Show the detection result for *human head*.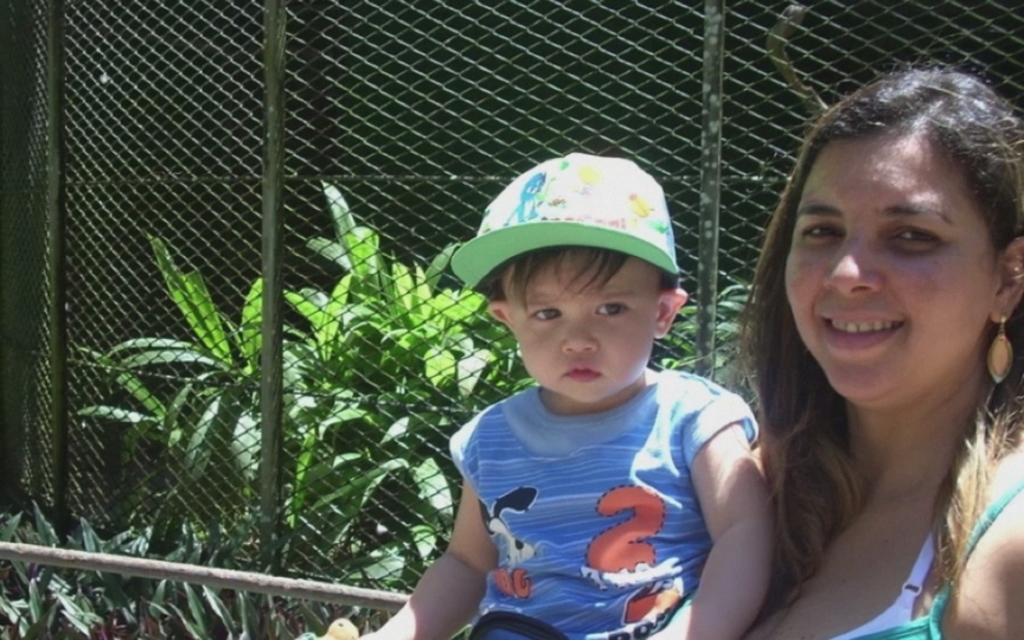
left=482, top=149, right=691, bottom=405.
